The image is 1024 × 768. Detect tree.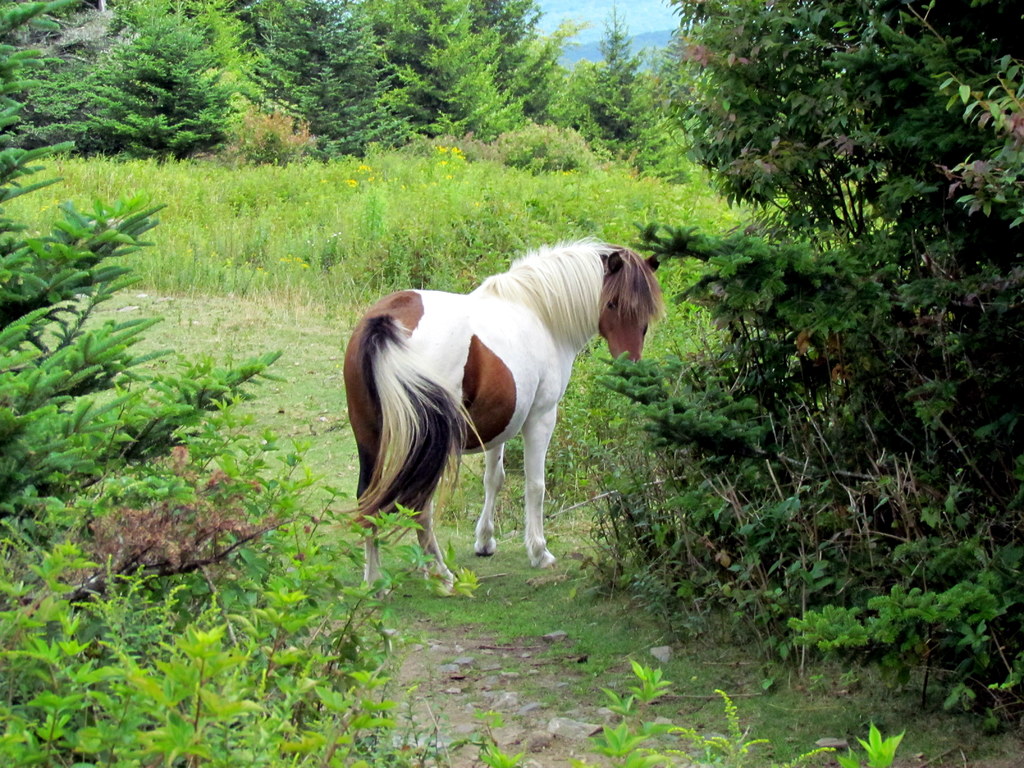
Detection: select_region(589, 0, 1023, 729).
